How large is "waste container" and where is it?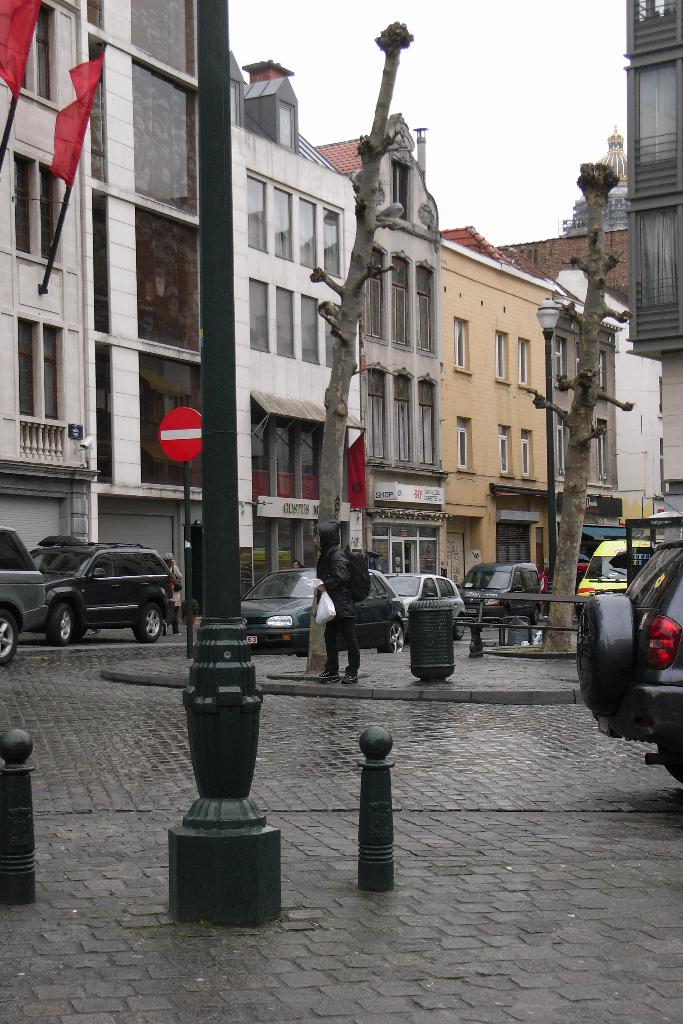
Bounding box: {"x1": 408, "y1": 579, "x2": 463, "y2": 692}.
